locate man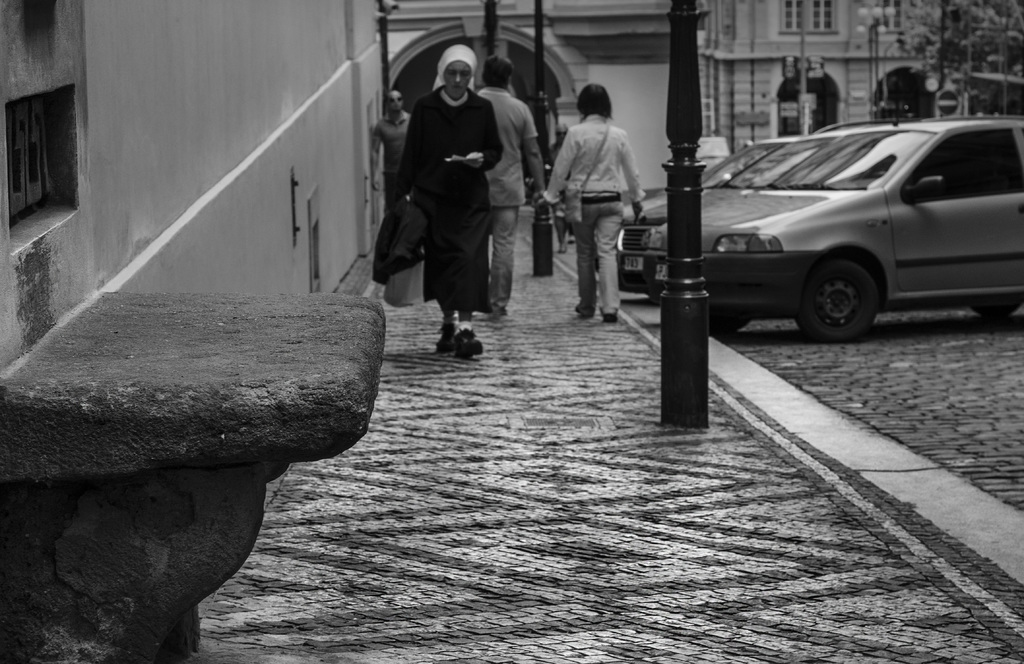
locate(369, 89, 413, 211)
